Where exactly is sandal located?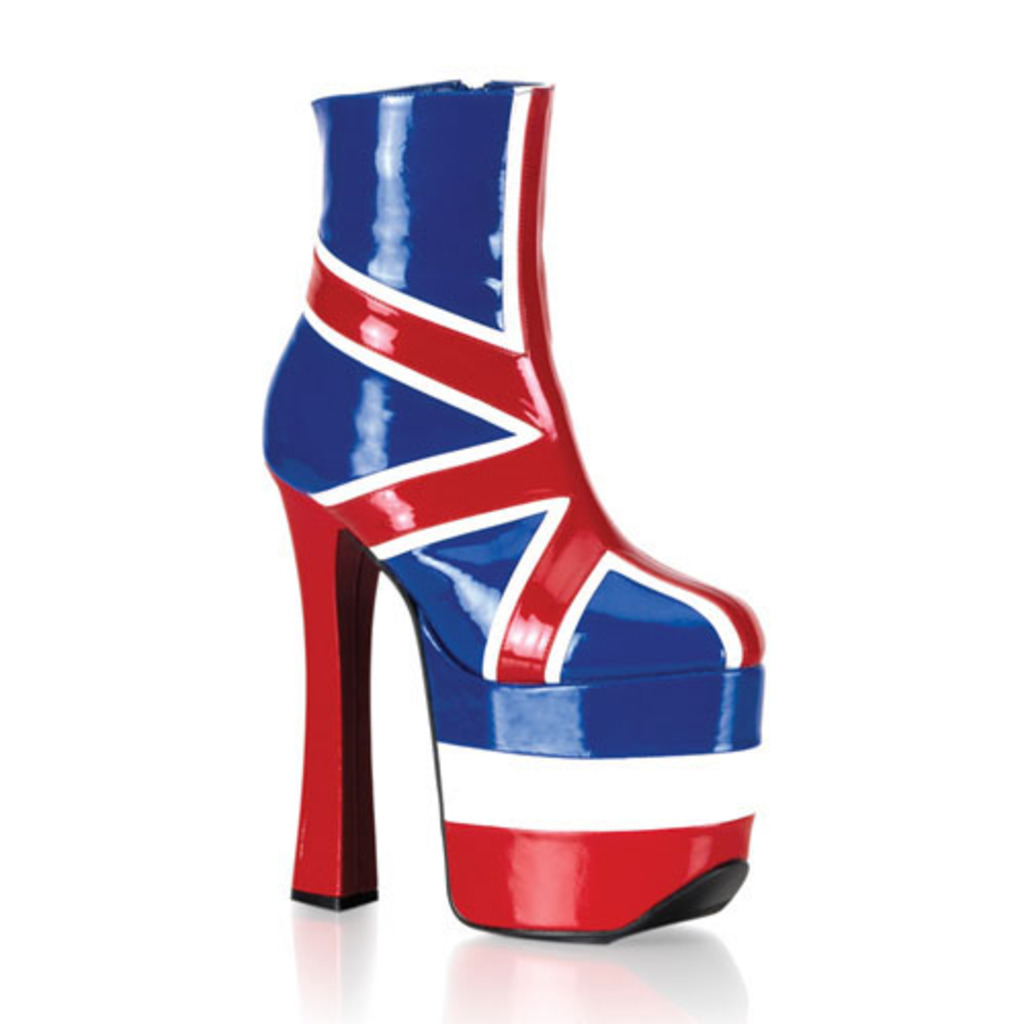
Its bounding box is bbox=[303, 23, 758, 991].
